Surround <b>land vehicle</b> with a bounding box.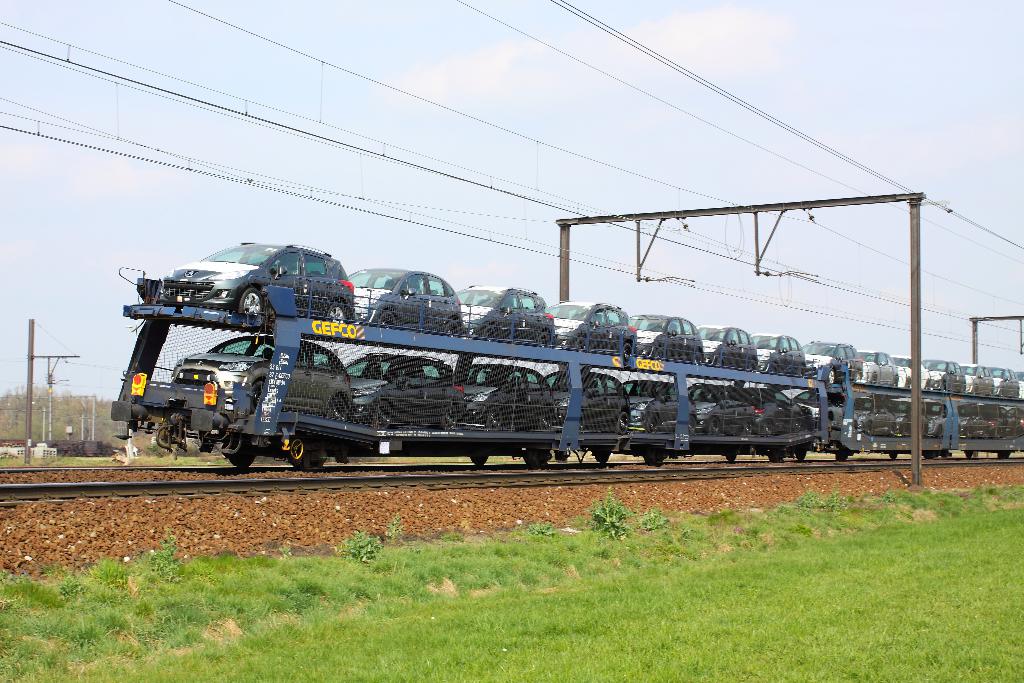
686 385 760 441.
